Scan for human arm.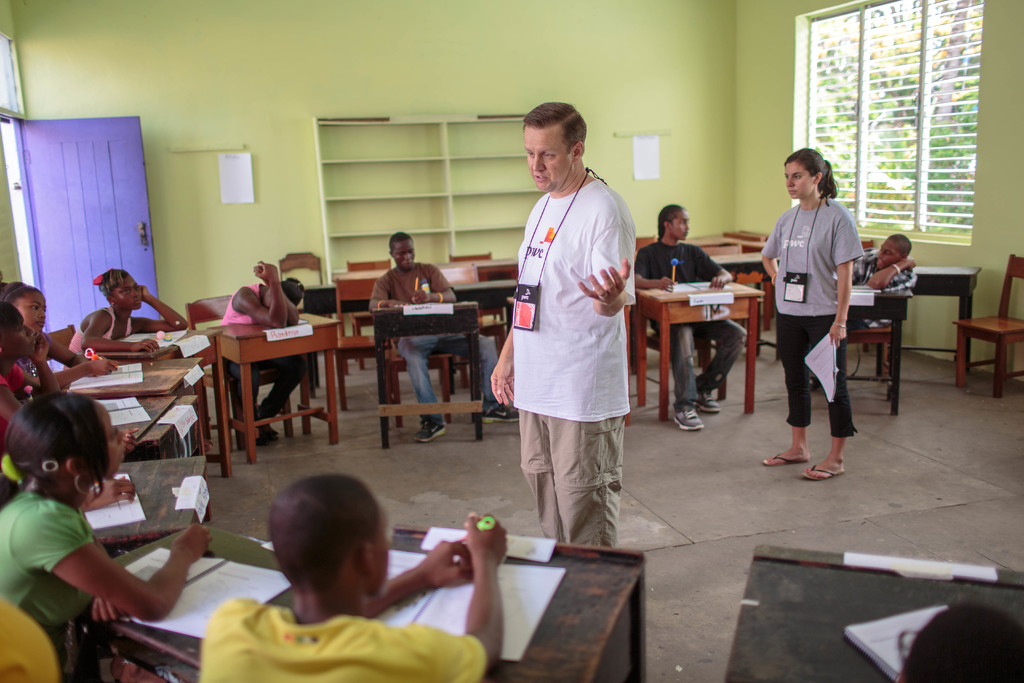
Scan result: BBox(868, 254, 916, 293).
